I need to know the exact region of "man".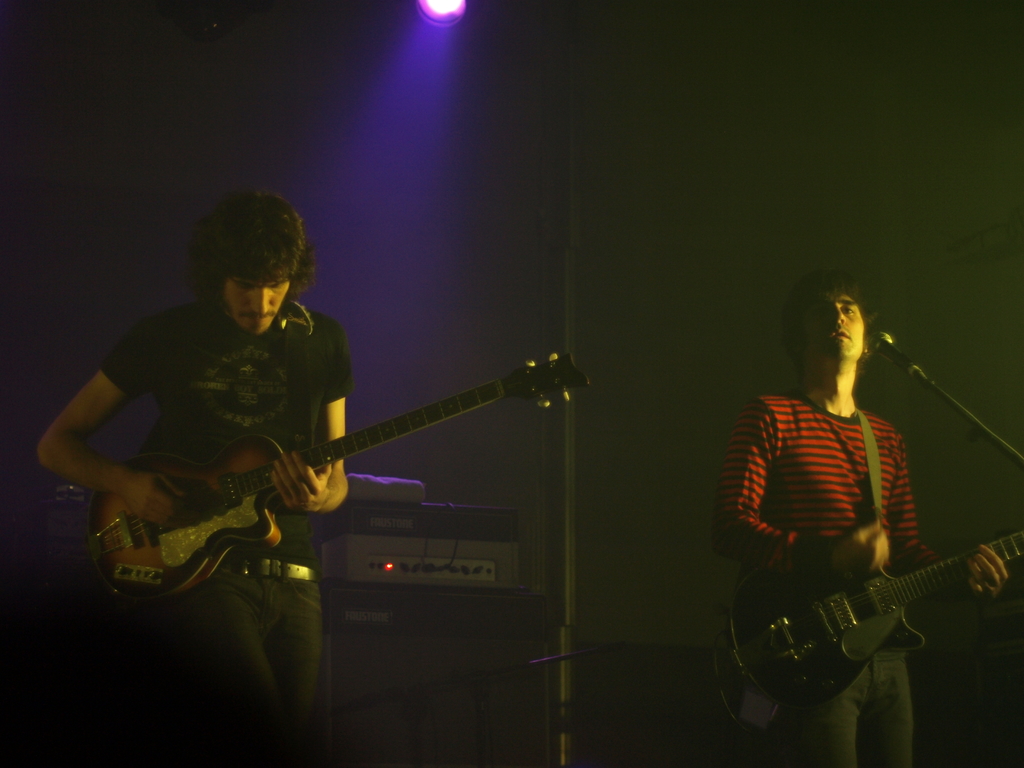
Region: 717,278,1008,767.
